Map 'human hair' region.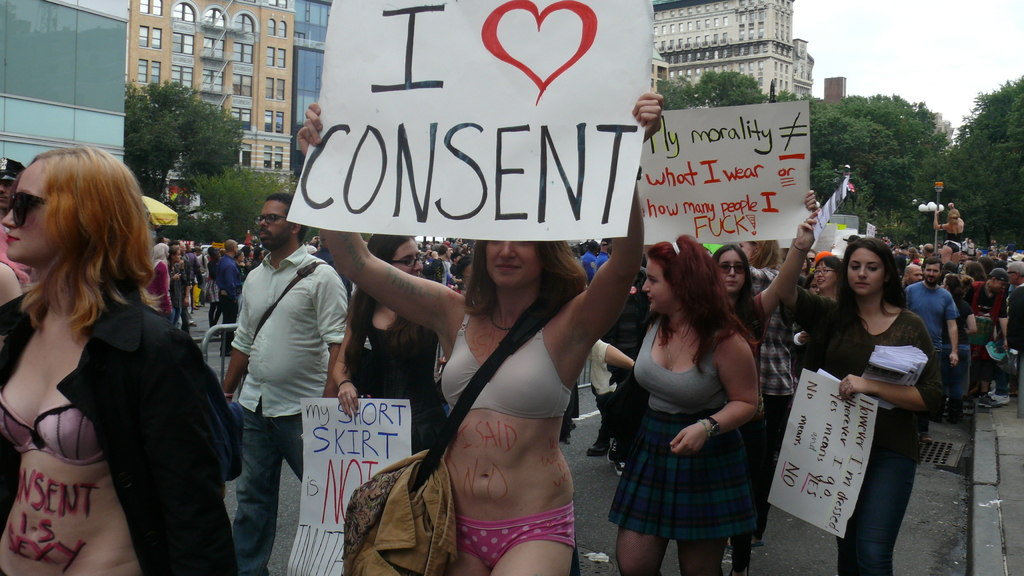
Mapped to 982, 256, 993, 268.
